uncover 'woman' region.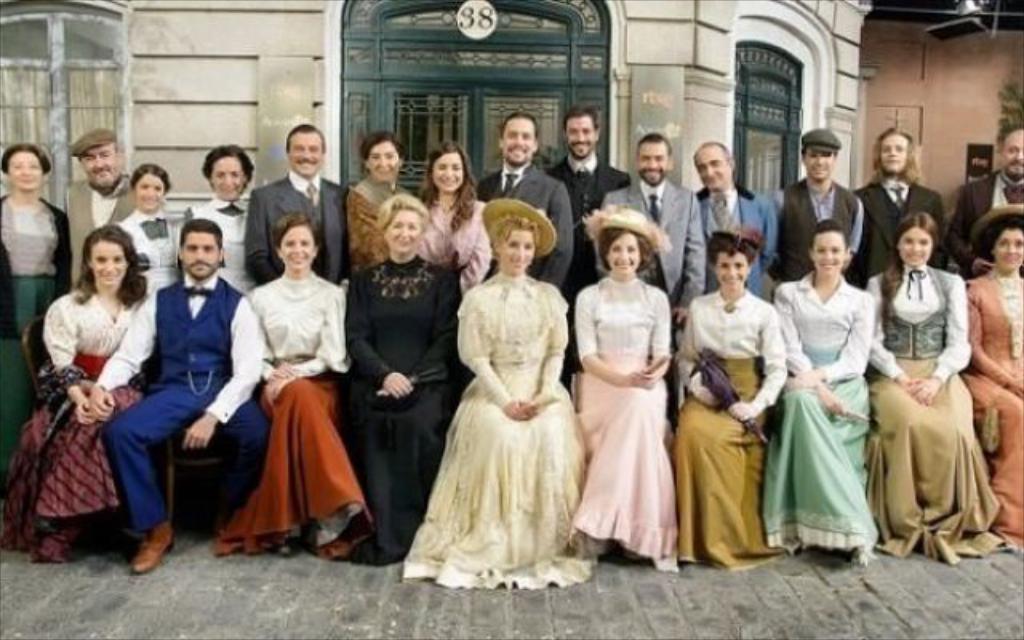
Uncovered: Rect(413, 139, 494, 296).
